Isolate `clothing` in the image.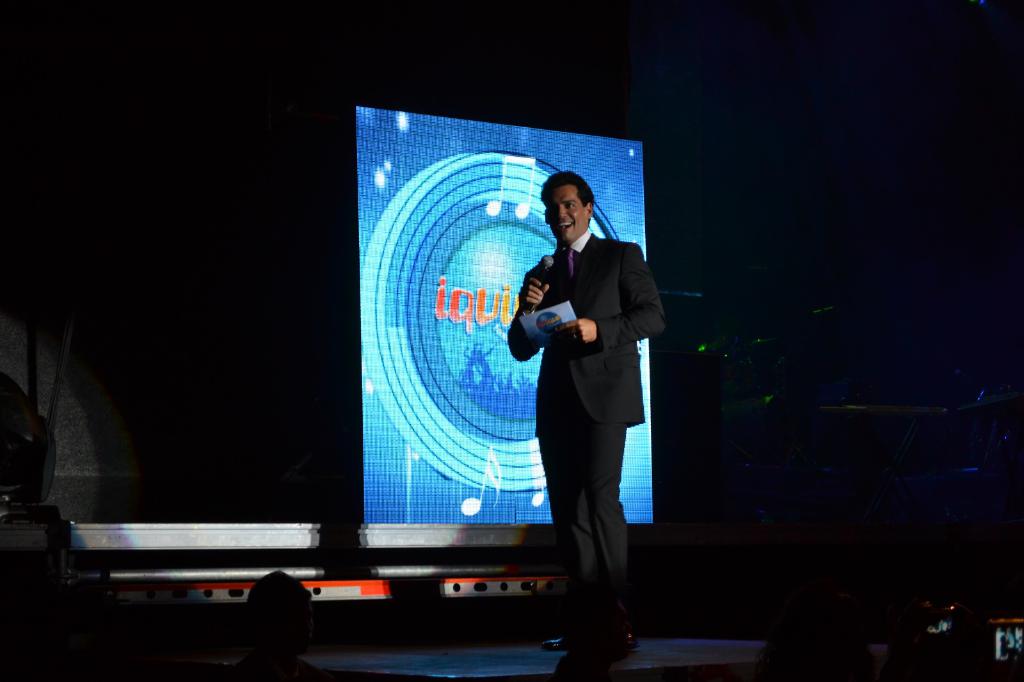
Isolated region: [511, 184, 668, 638].
